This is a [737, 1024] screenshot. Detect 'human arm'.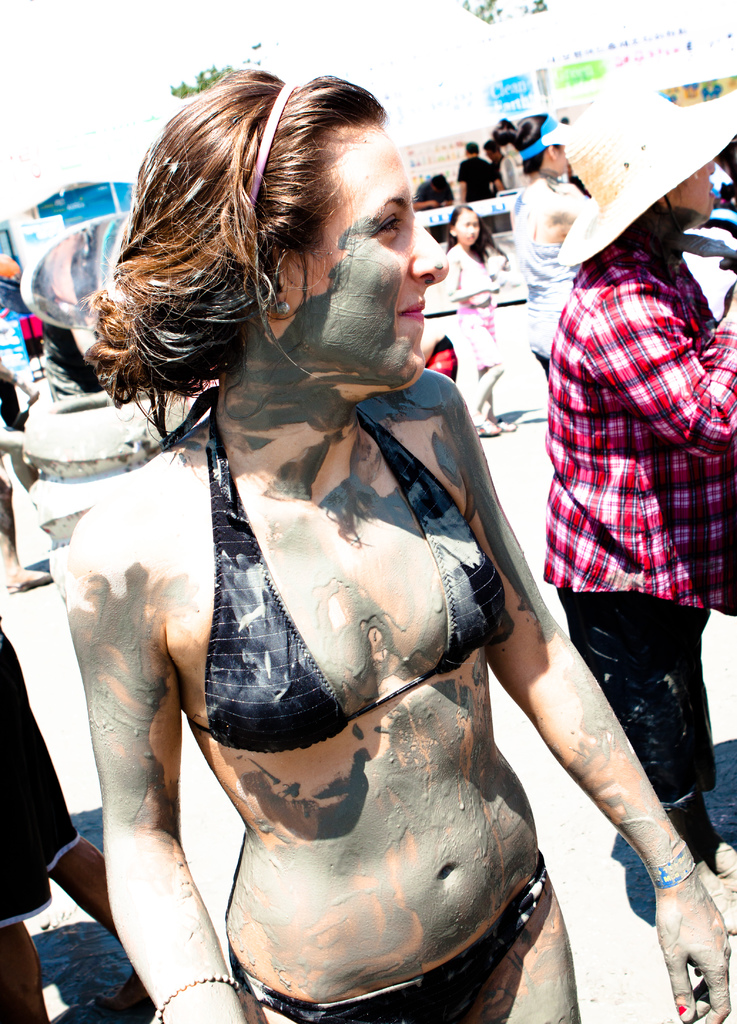
left=38, top=417, right=235, bottom=1023.
